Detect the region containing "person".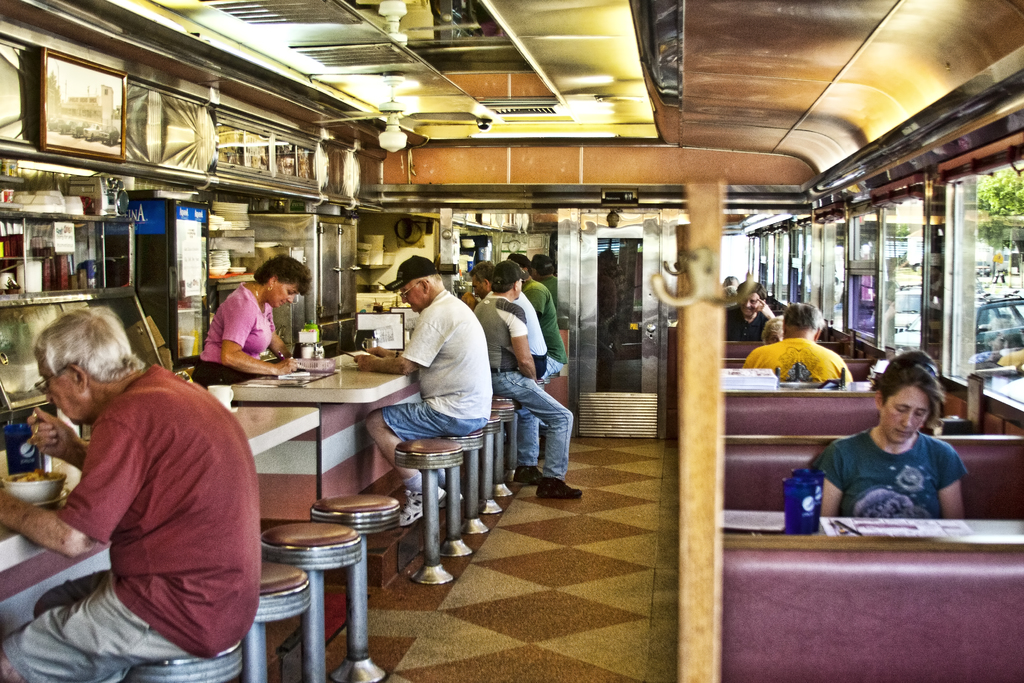
(left=504, top=253, right=564, bottom=379).
